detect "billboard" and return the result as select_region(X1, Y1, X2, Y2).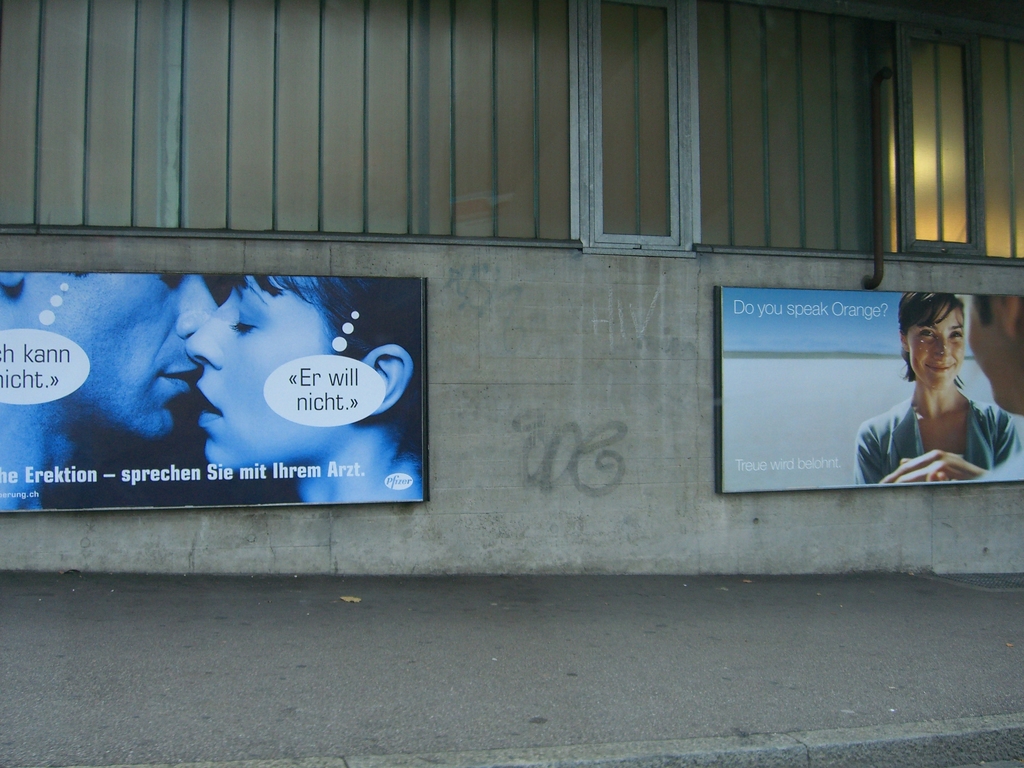
select_region(0, 267, 427, 511).
